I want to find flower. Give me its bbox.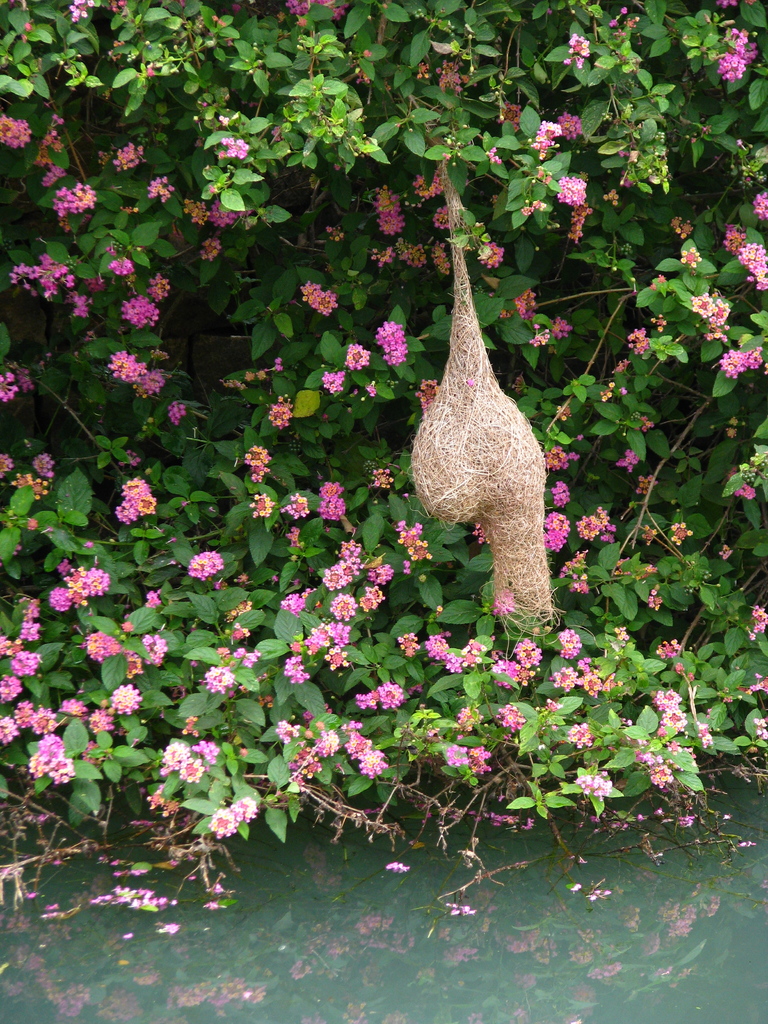
323,372,356,397.
